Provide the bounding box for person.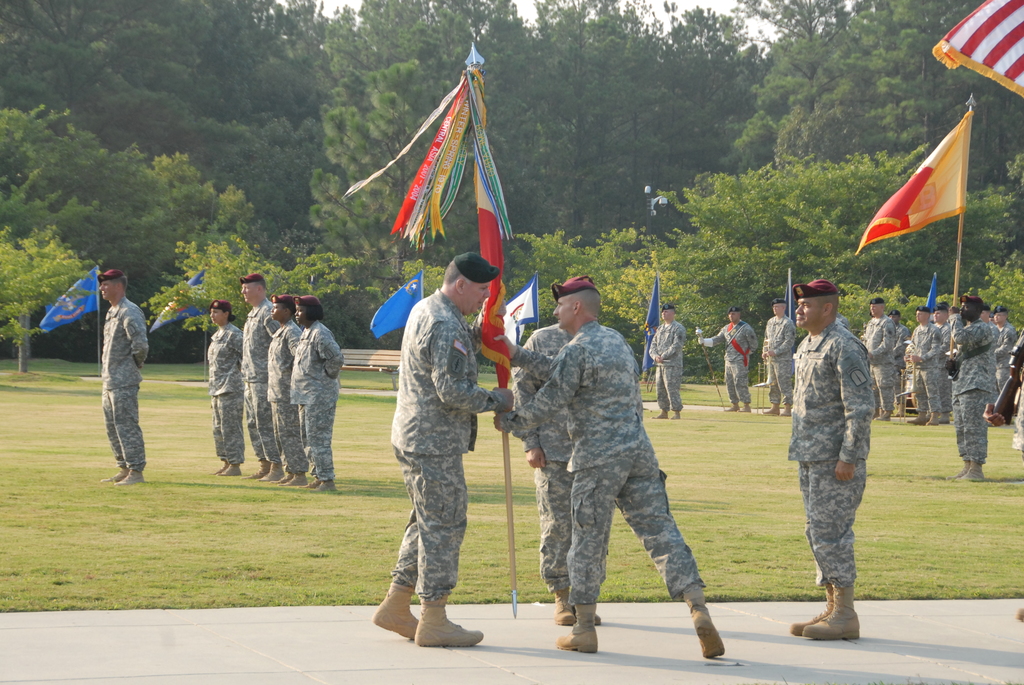
(90, 271, 149, 478).
